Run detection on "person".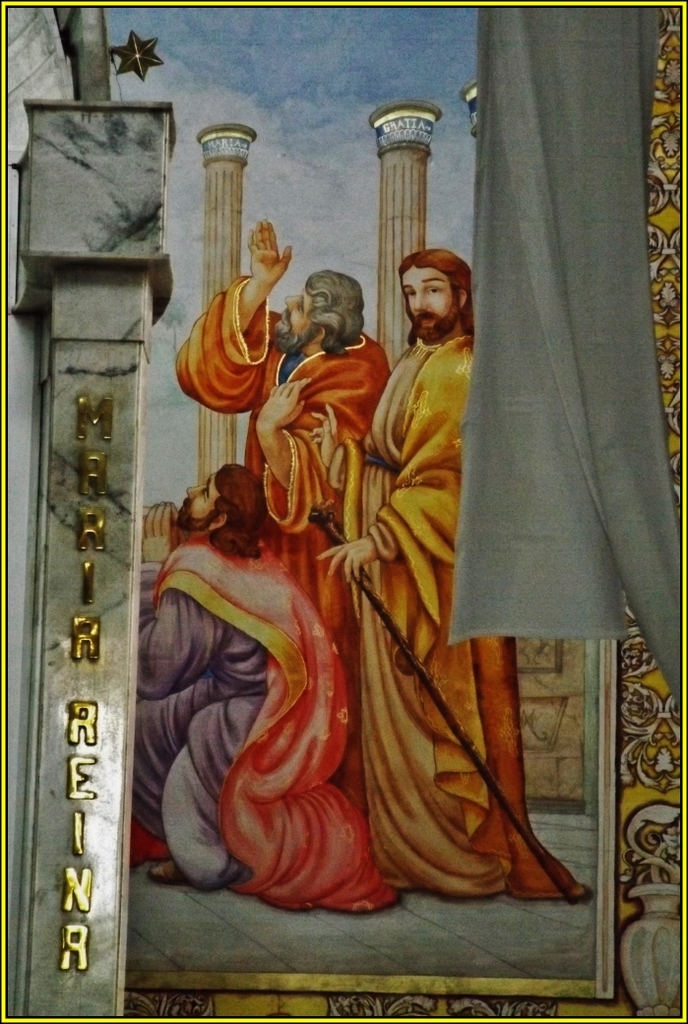
Result: [x1=169, y1=226, x2=405, y2=911].
